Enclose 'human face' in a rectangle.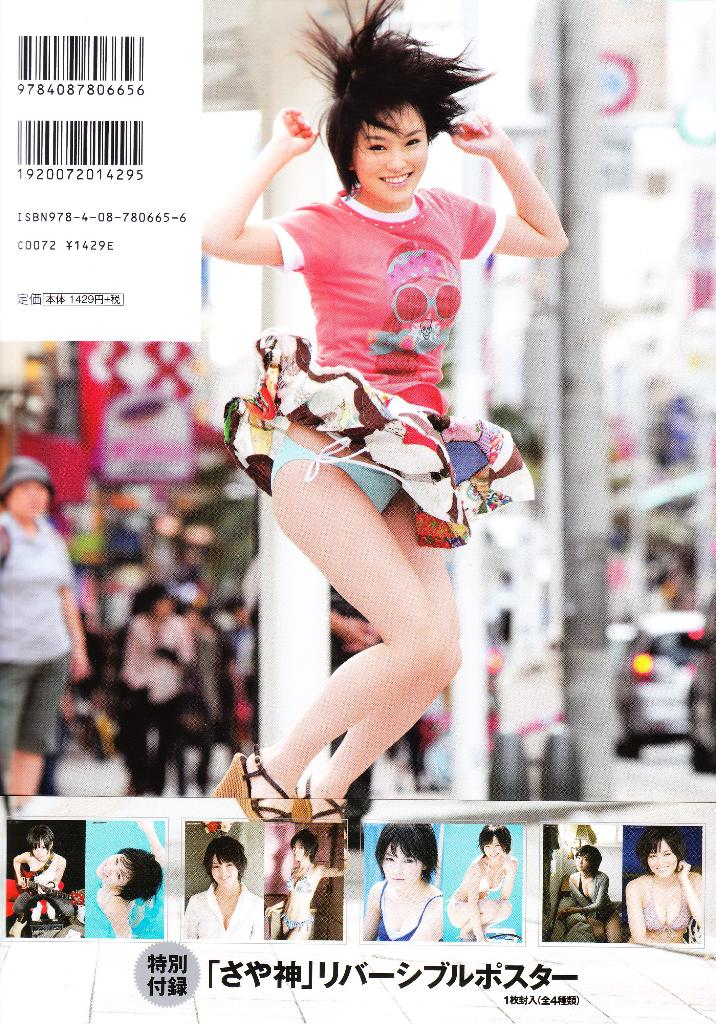
{"left": 291, "top": 840, "right": 306, "bottom": 861}.
